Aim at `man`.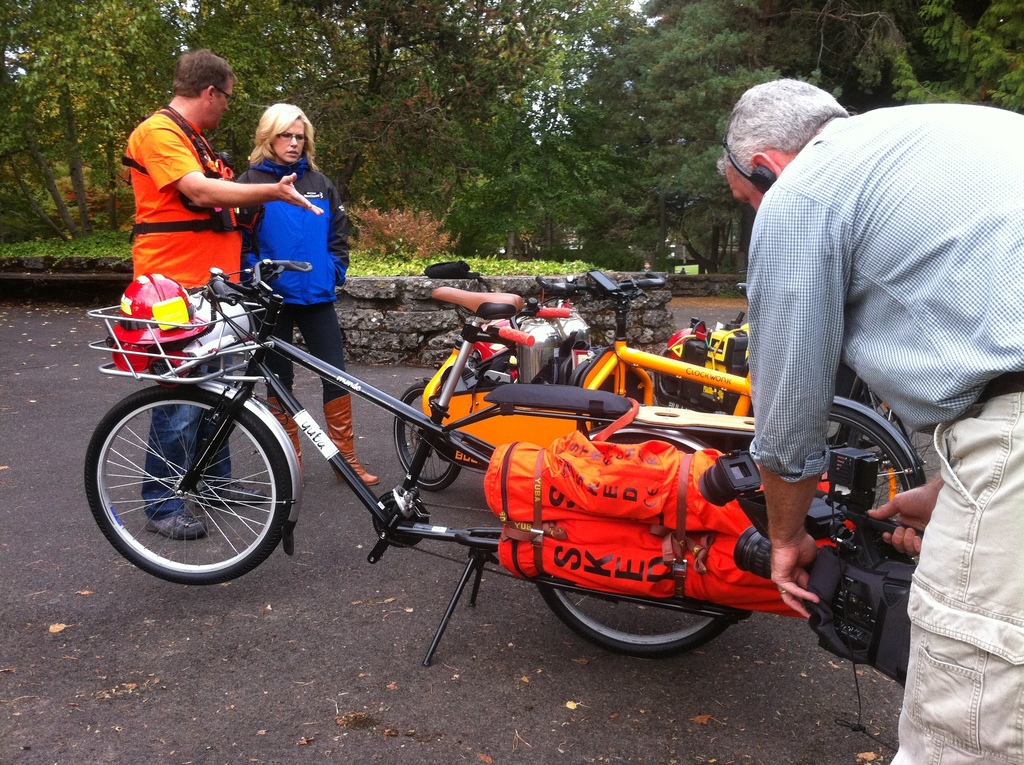
Aimed at pyautogui.locateOnScreen(744, 76, 1023, 764).
